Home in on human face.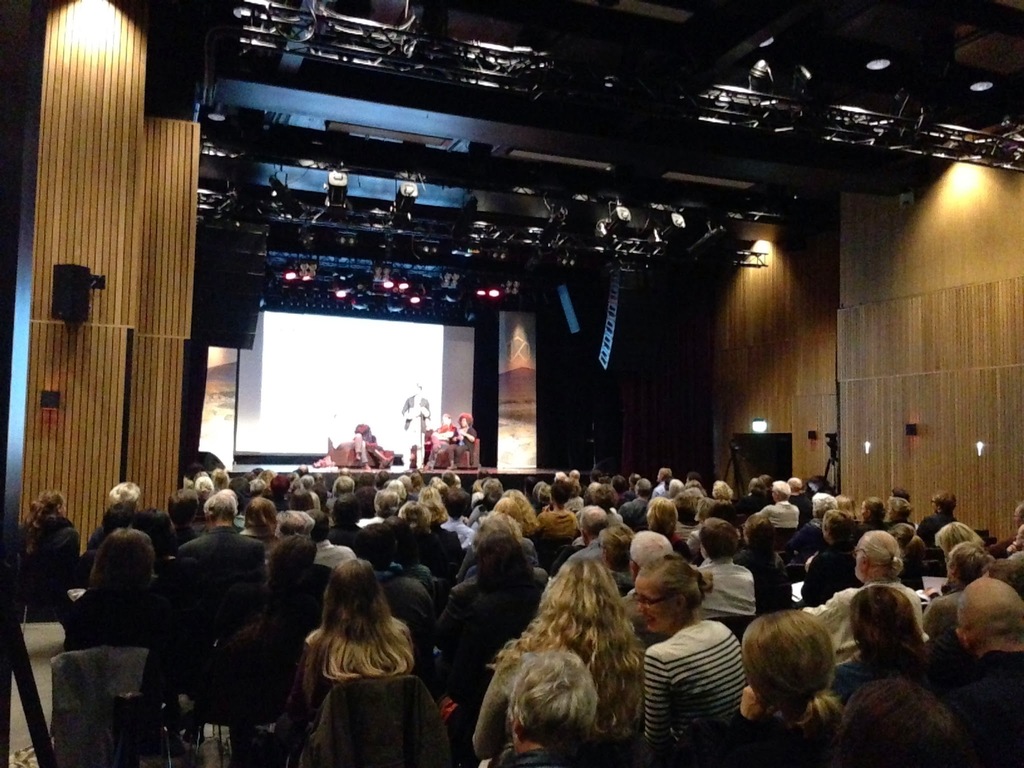
Homed in at detection(33, 495, 63, 511).
